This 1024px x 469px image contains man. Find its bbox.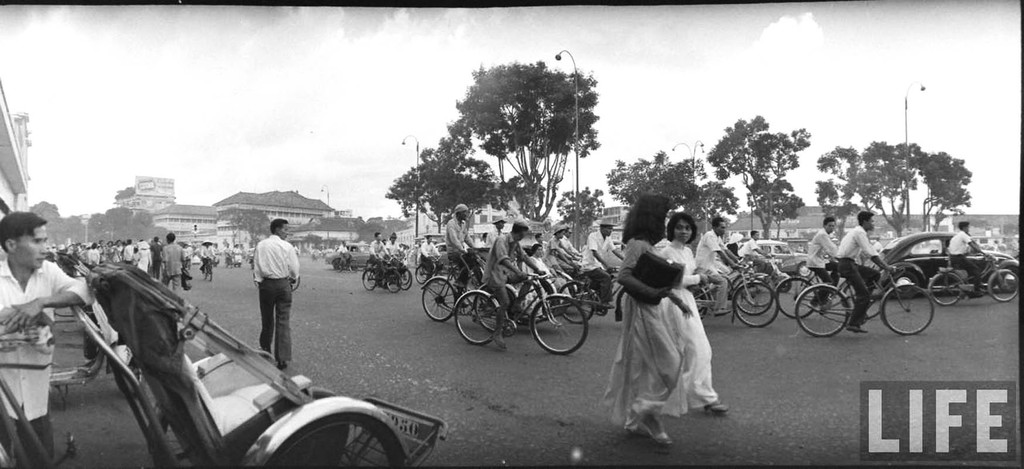
left=197, top=236, right=216, bottom=271.
